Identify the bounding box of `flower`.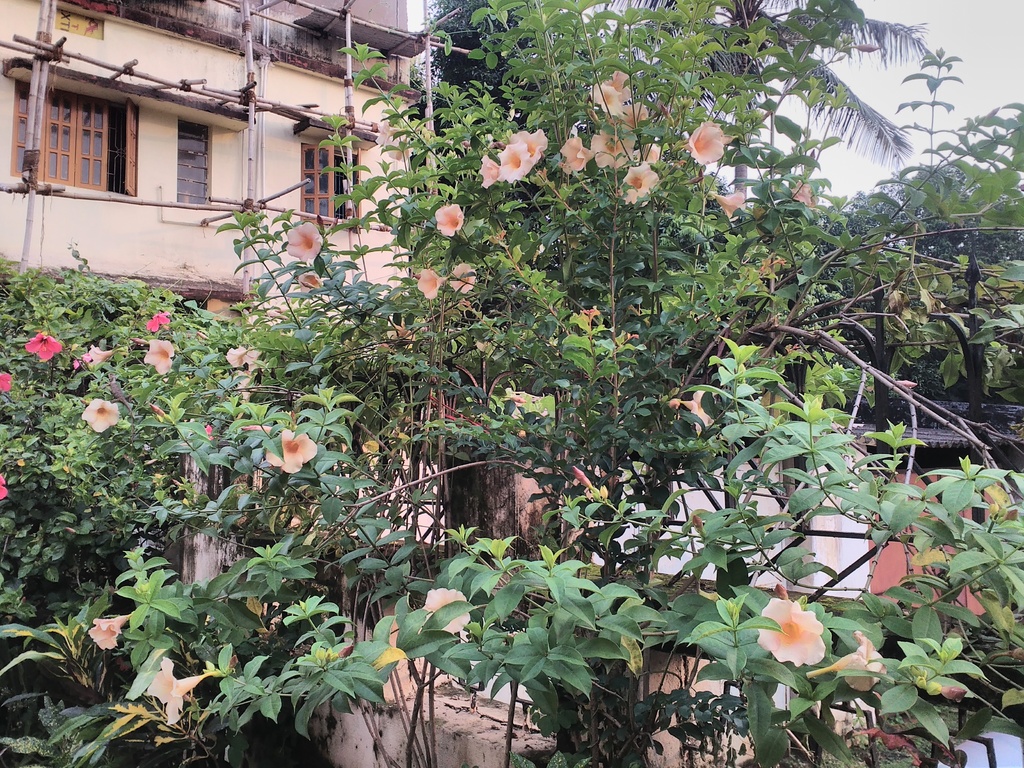
bbox=[714, 189, 748, 223].
